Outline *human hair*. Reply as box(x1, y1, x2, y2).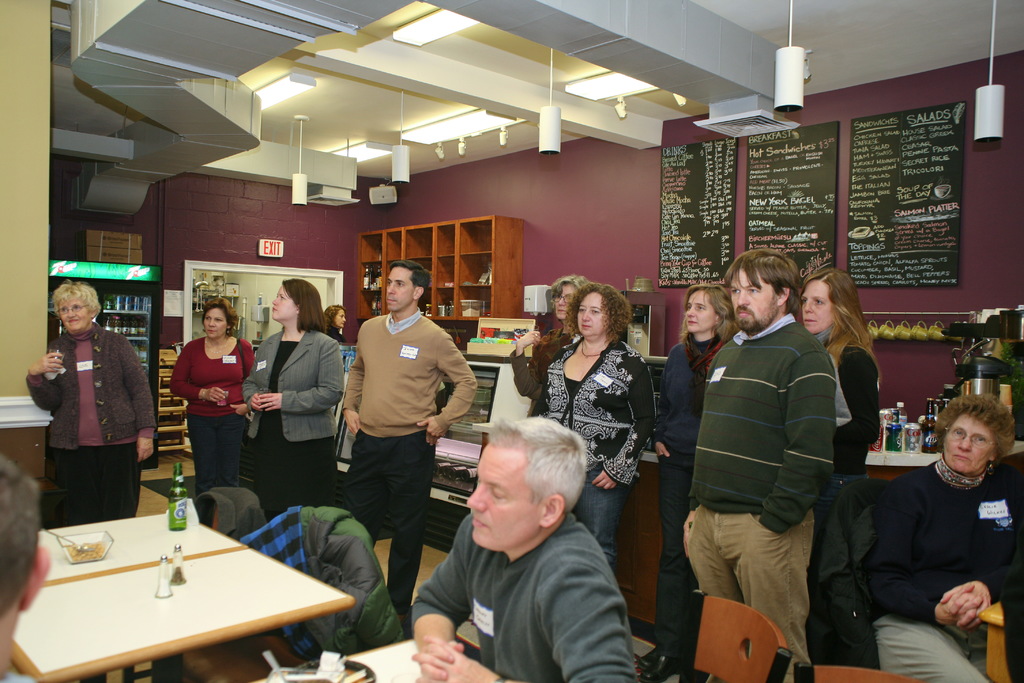
box(572, 288, 636, 343).
